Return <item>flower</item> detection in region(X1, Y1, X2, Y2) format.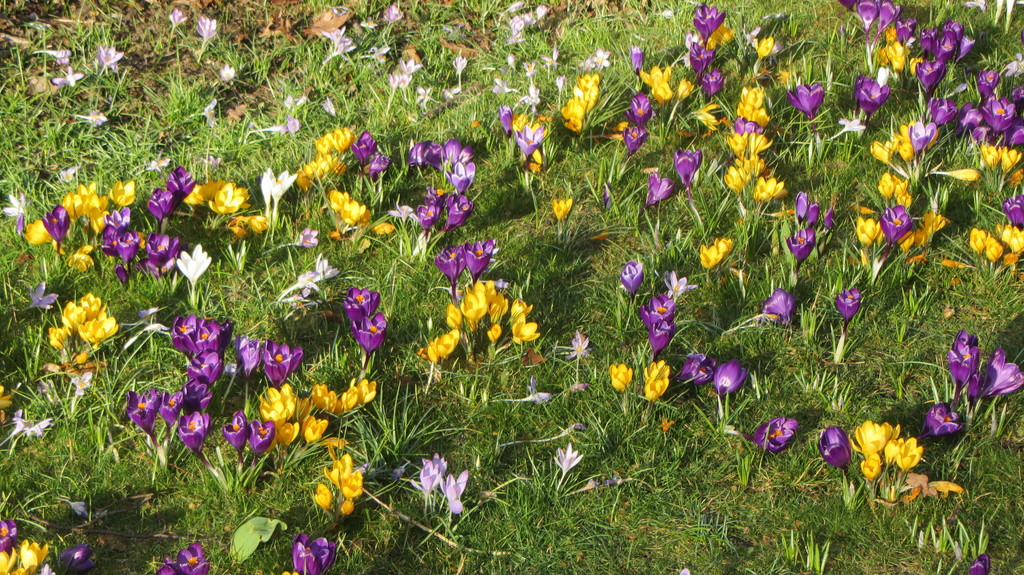
region(874, 171, 901, 202).
